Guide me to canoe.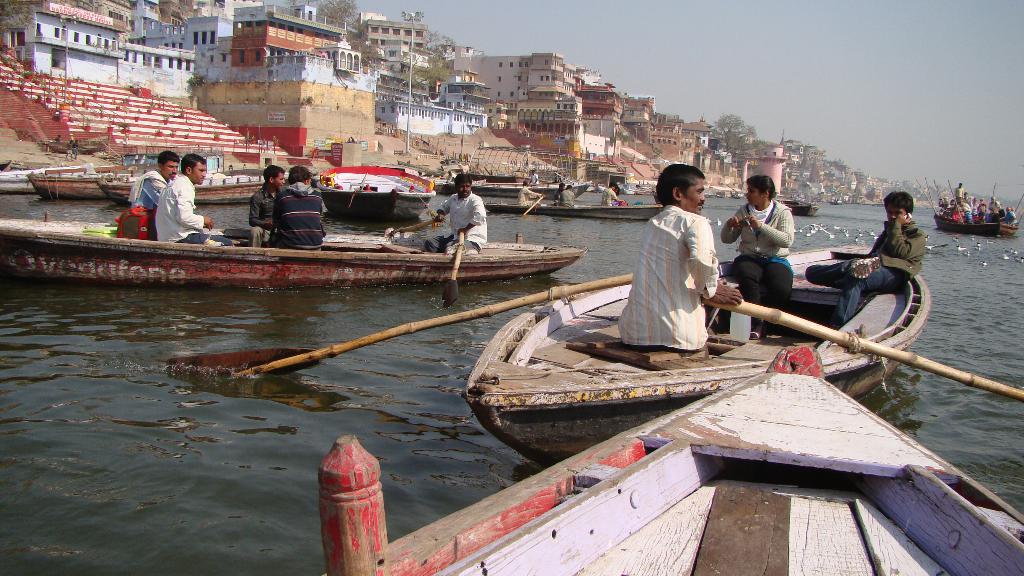
Guidance: bbox=[464, 237, 934, 467].
